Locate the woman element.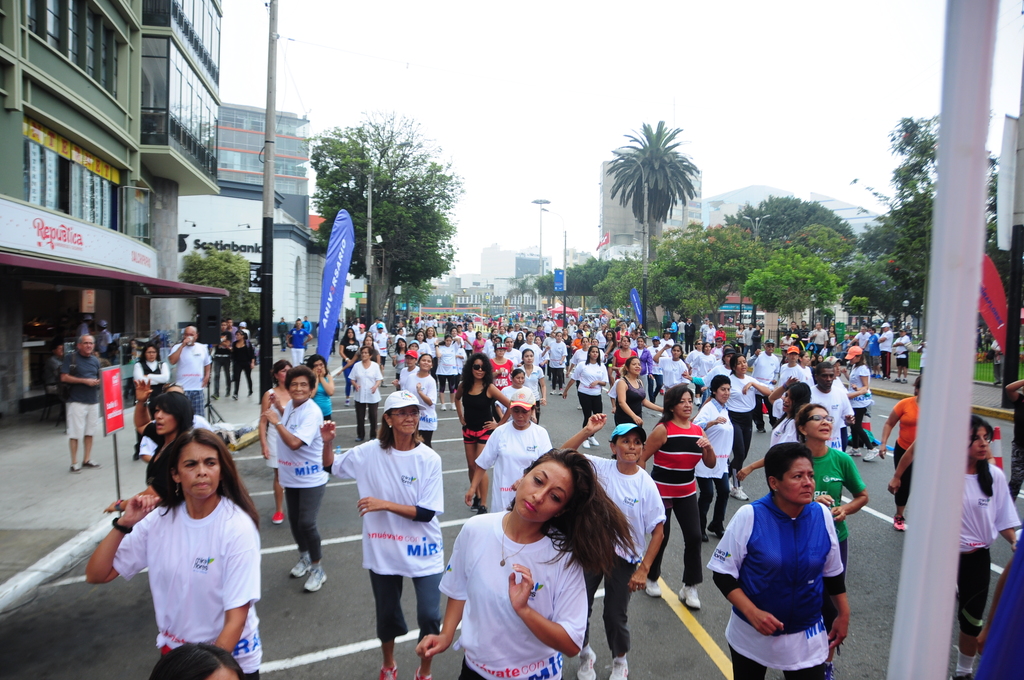
Element bbox: {"left": 83, "top": 430, "right": 269, "bottom": 679}.
